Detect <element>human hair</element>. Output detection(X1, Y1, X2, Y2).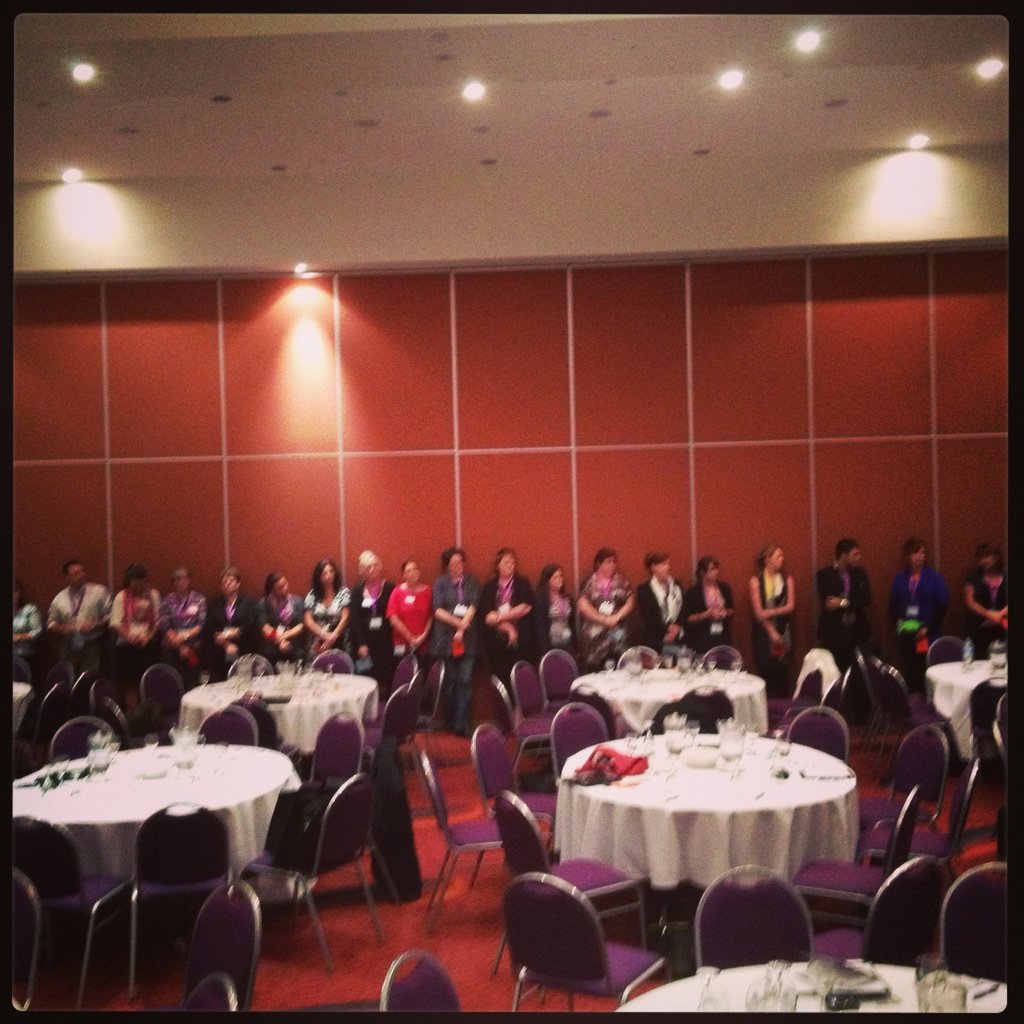
detection(125, 561, 150, 584).
